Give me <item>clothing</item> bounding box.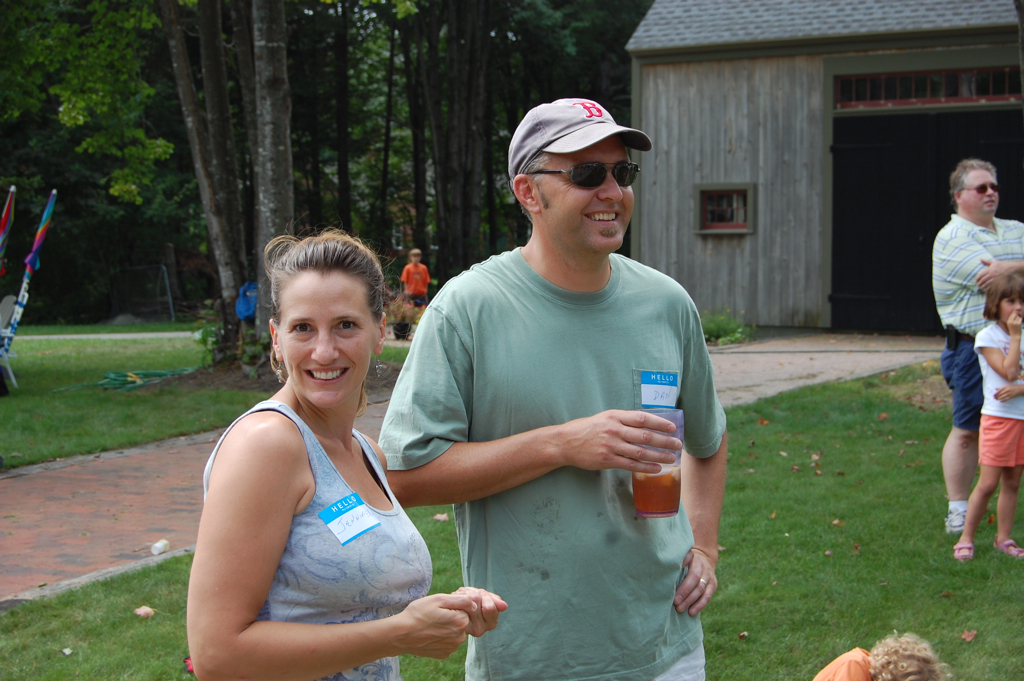
region(398, 264, 432, 307).
